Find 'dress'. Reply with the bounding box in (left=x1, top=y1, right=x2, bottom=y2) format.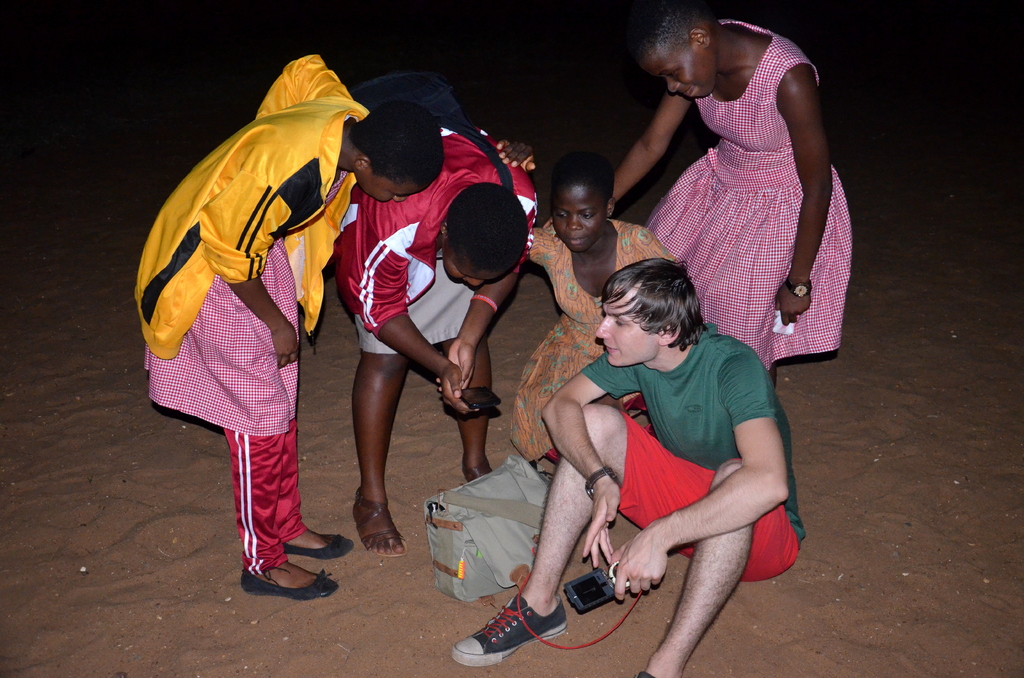
(left=514, top=211, right=682, bottom=469).
